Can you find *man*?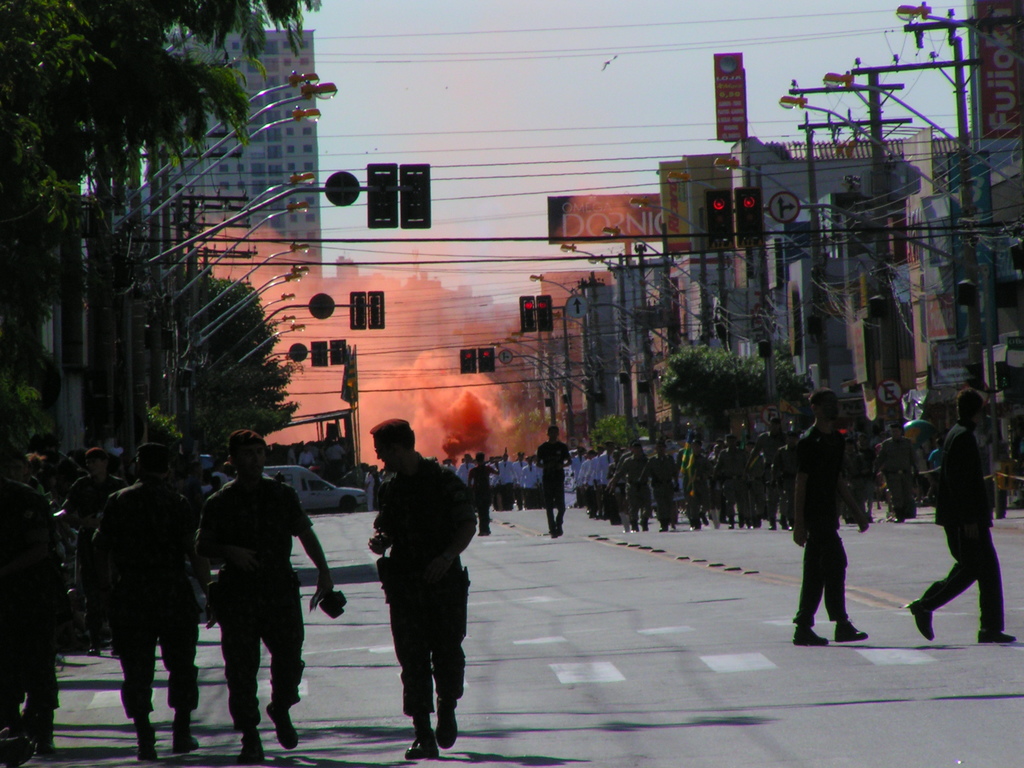
Yes, bounding box: (x1=86, y1=447, x2=205, y2=767).
